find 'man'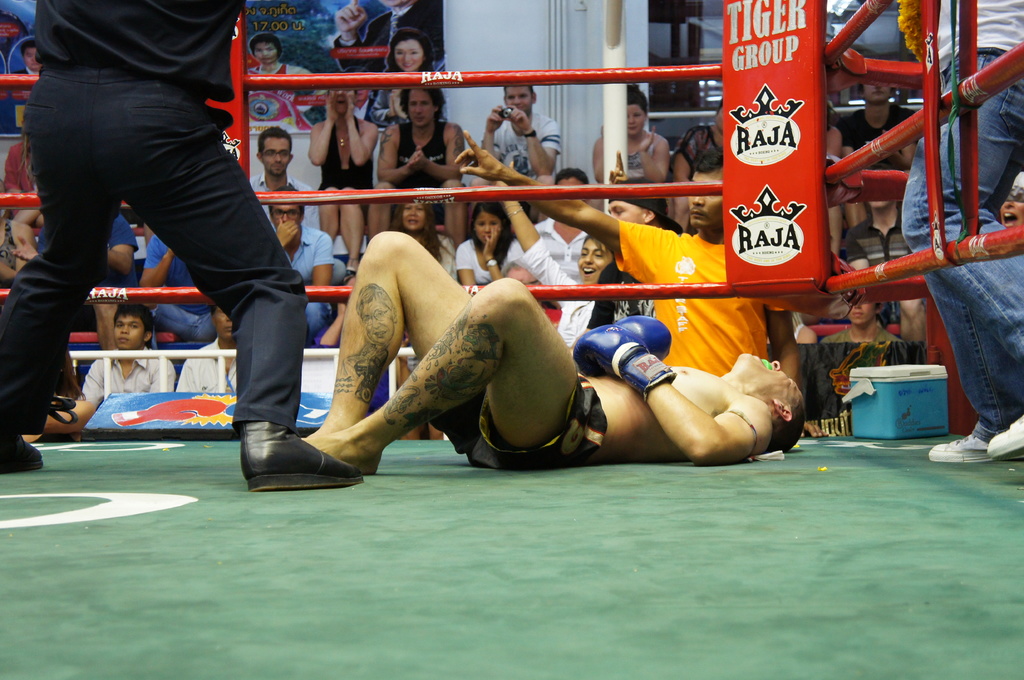
crop(81, 306, 173, 404)
